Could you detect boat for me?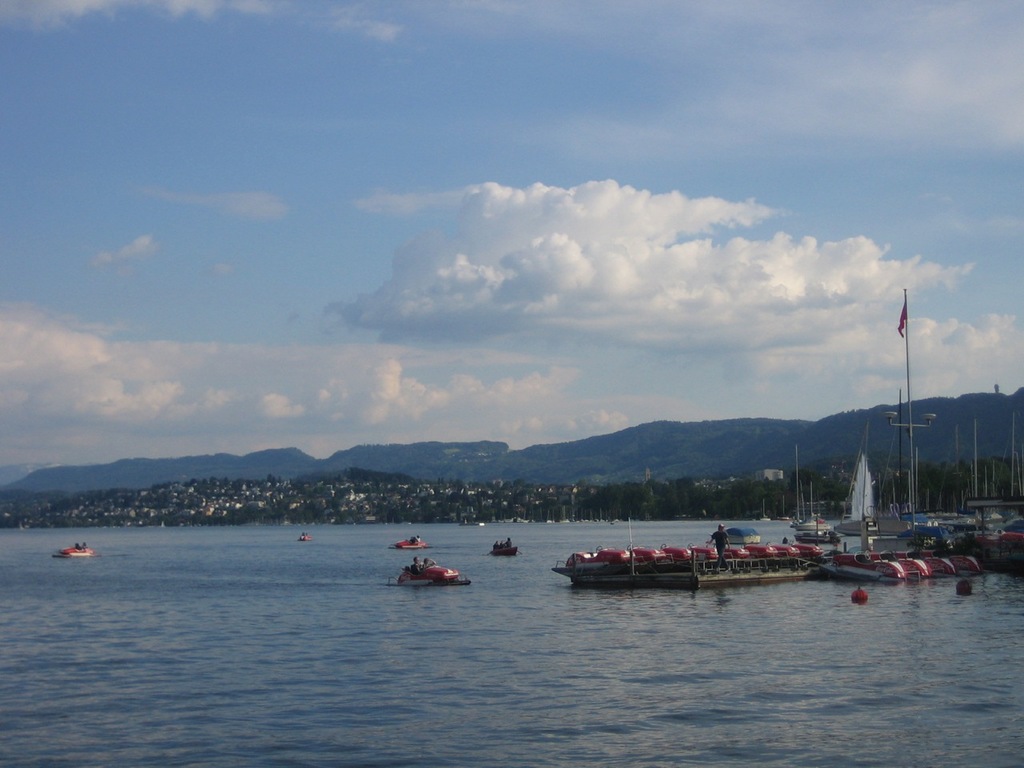
Detection result: rect(156, 518, 167, 528).
